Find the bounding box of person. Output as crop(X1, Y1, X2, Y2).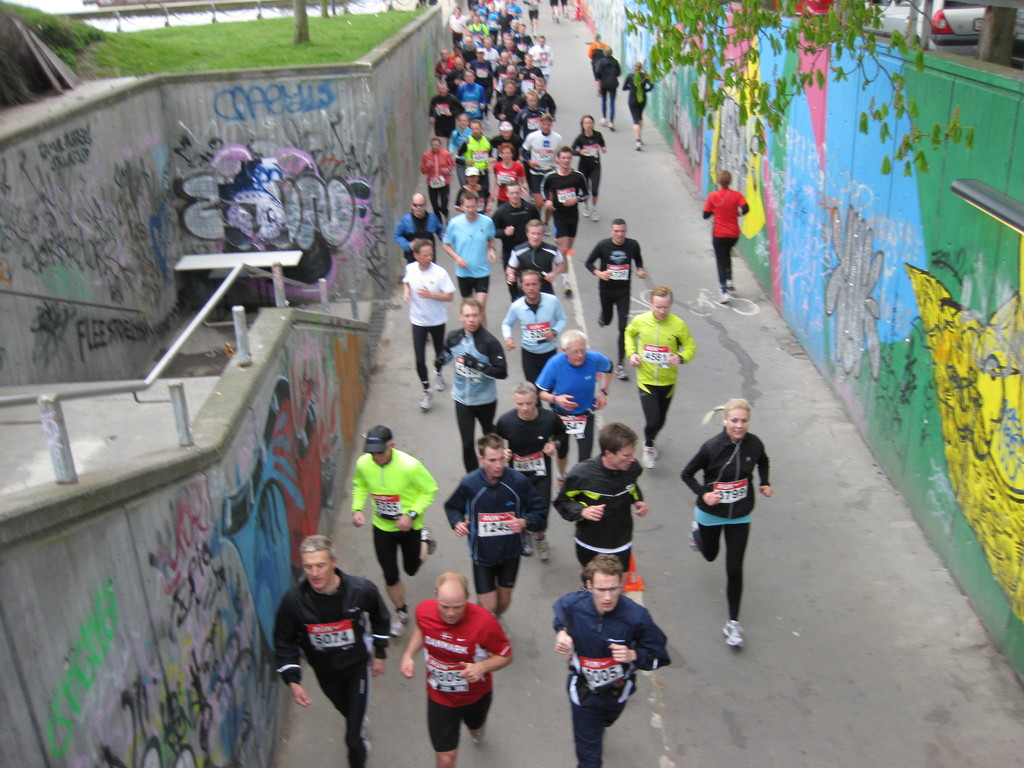
crop(543, 145, 587, 256).
